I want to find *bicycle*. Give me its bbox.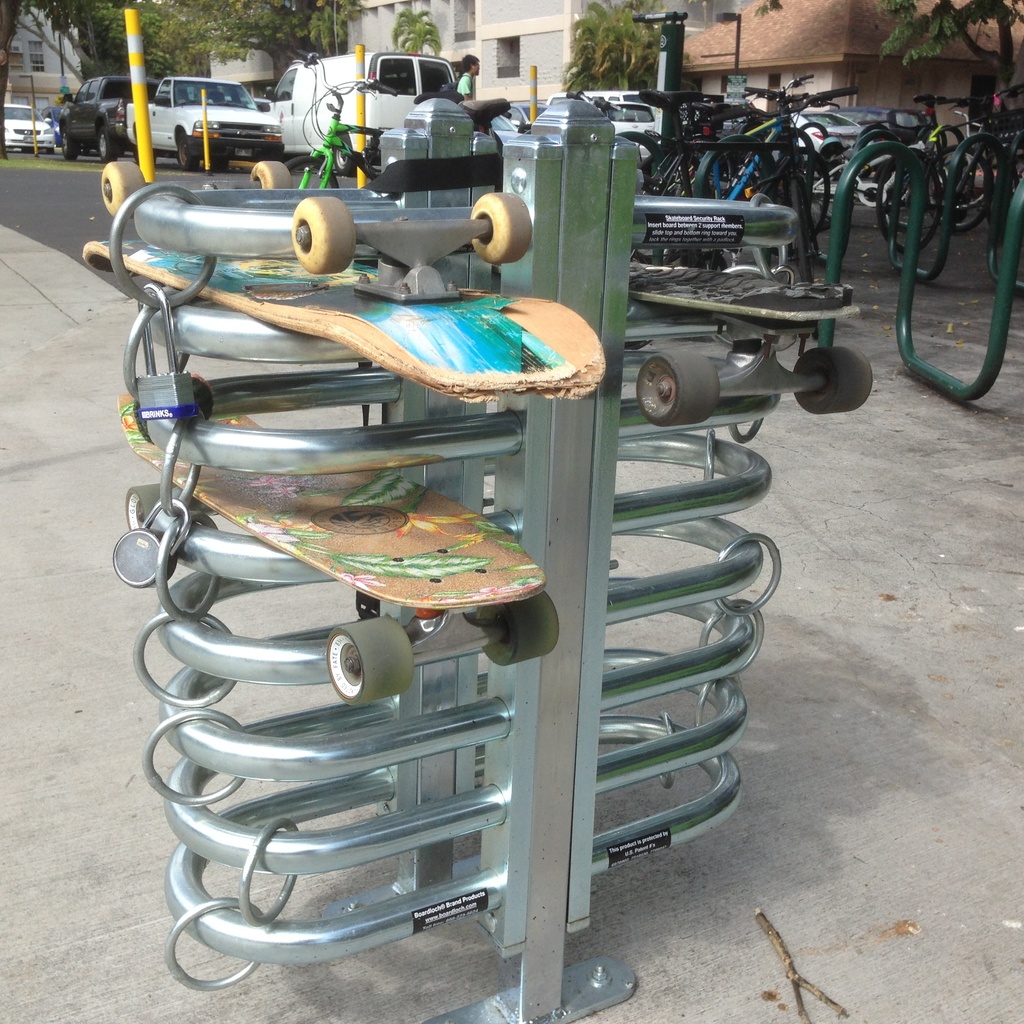
<bbox>619, 84, 831, 255</bbox>.
